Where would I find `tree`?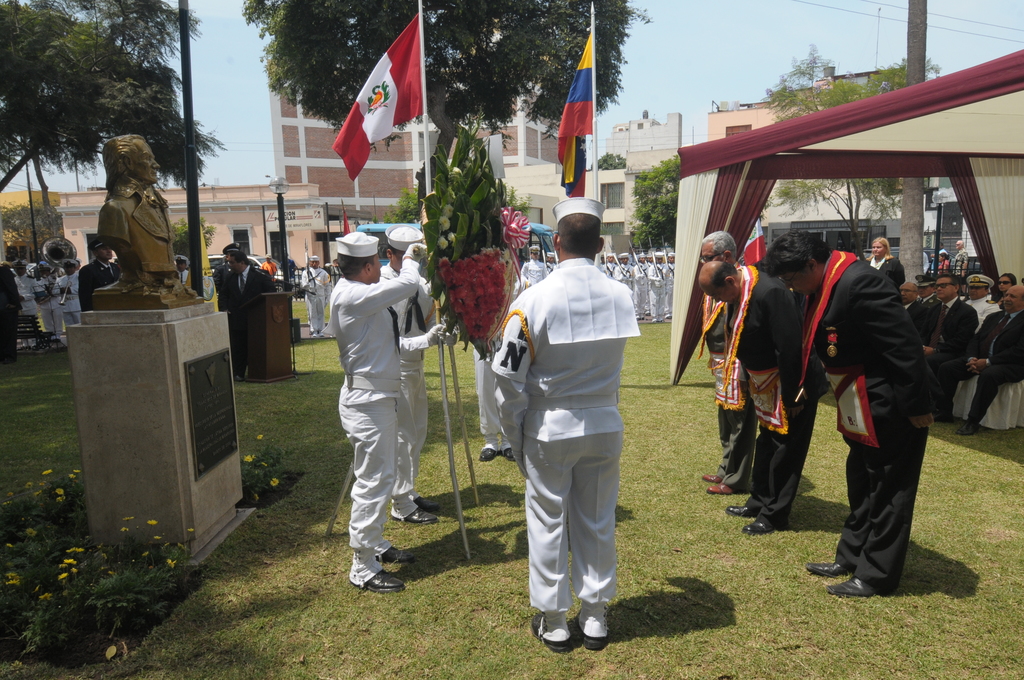
At 0:0:228:203.
